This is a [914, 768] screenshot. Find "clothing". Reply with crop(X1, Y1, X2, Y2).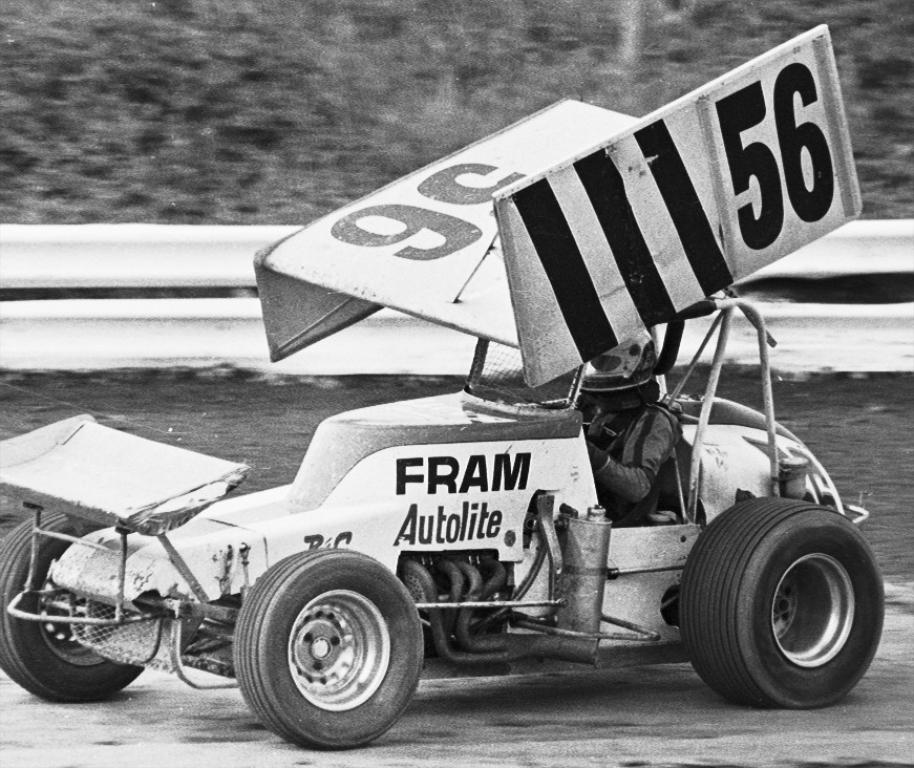
crop(587, 404, 680, 526).
